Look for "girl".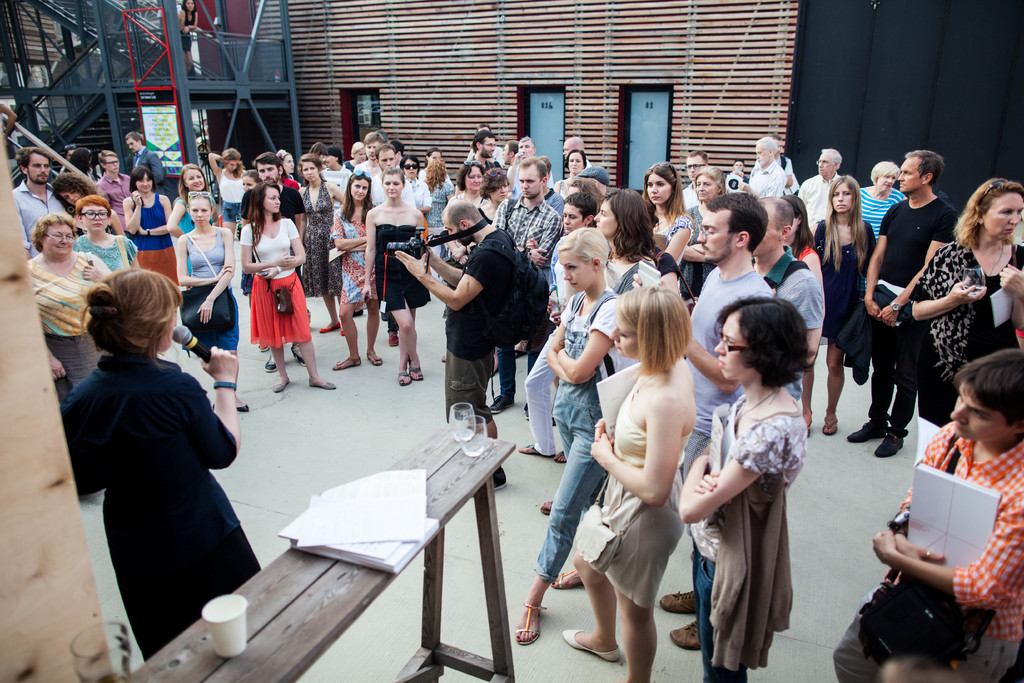
Found: 586:191:656:293.
